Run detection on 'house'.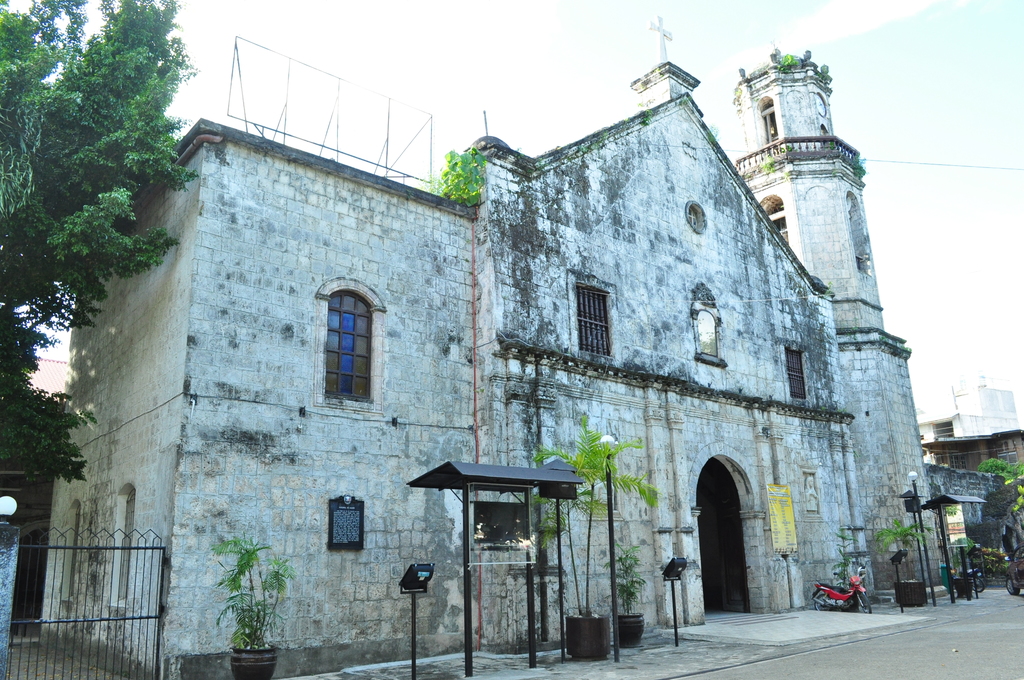
Result: select_region(86, 34, 966, 649).
